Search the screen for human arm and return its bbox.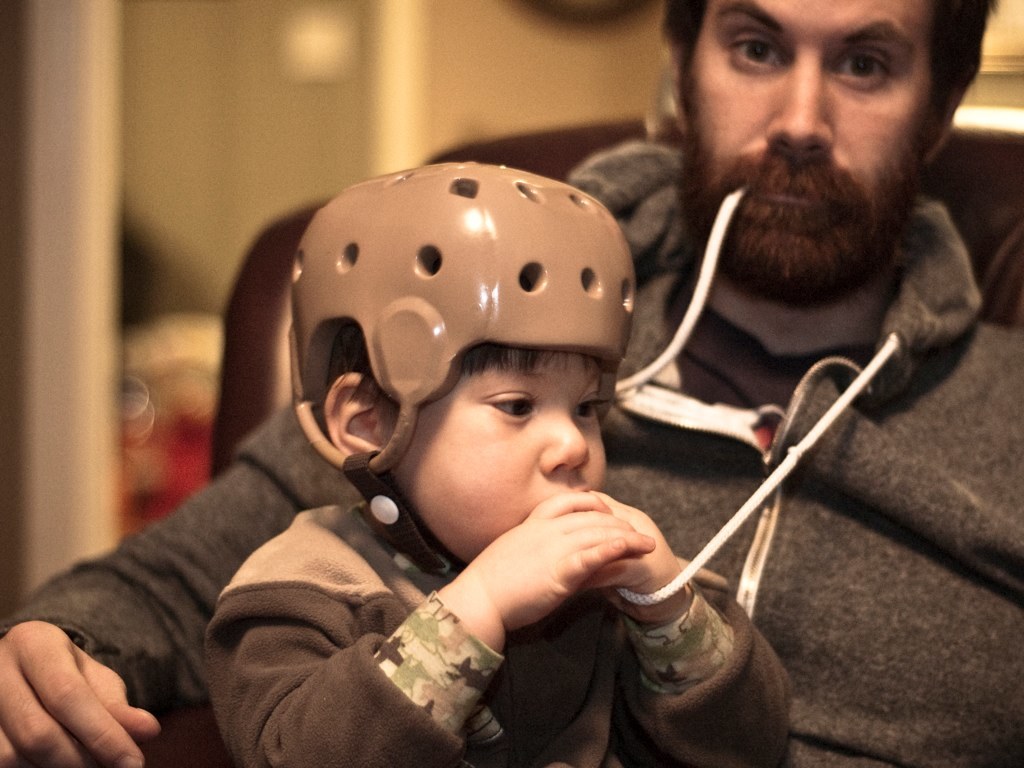
Found: 200/494/659/764.
